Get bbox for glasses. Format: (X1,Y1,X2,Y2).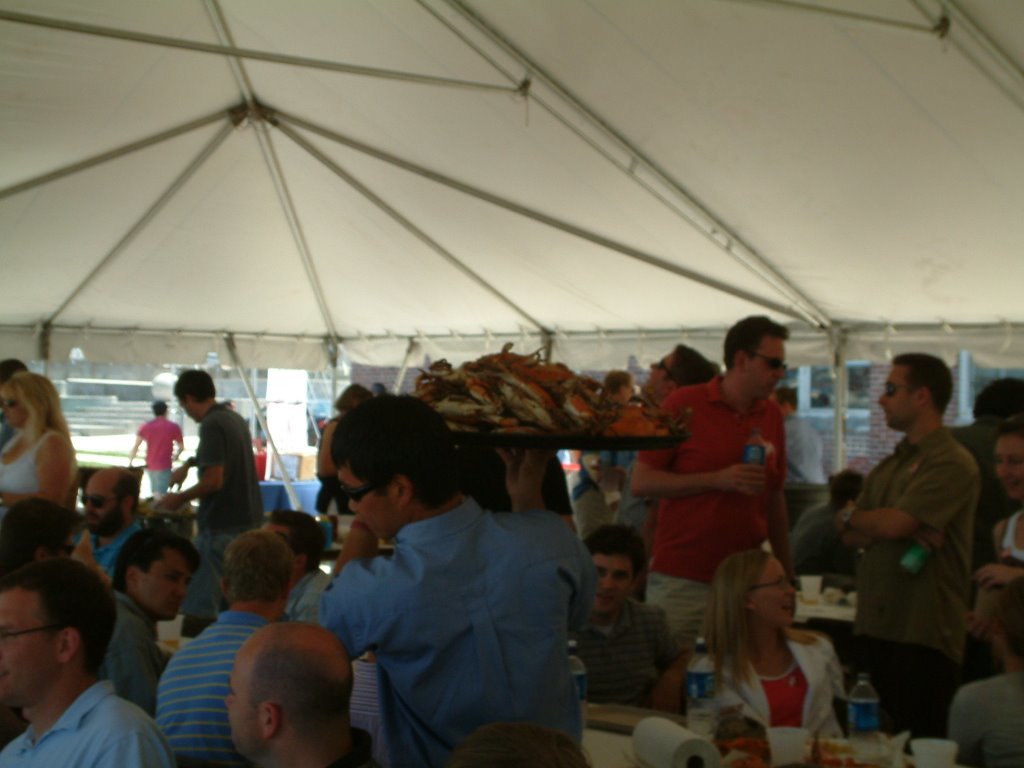
(0,625,59,639).
